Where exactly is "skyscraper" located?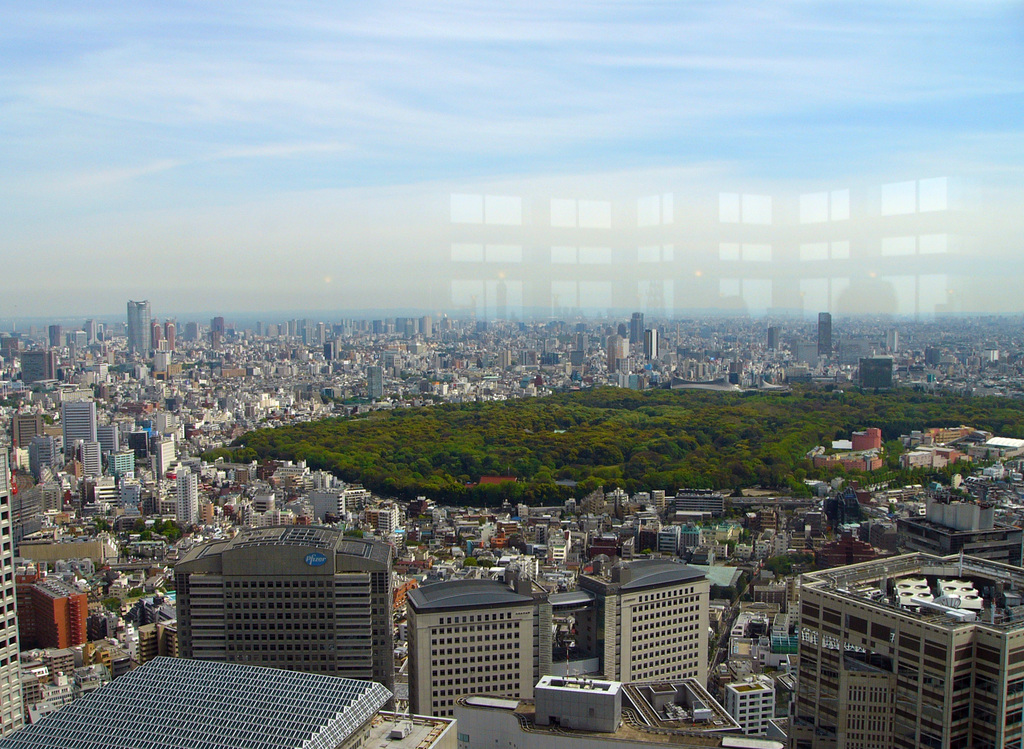
Its bounding box is [812,314,833,358].
